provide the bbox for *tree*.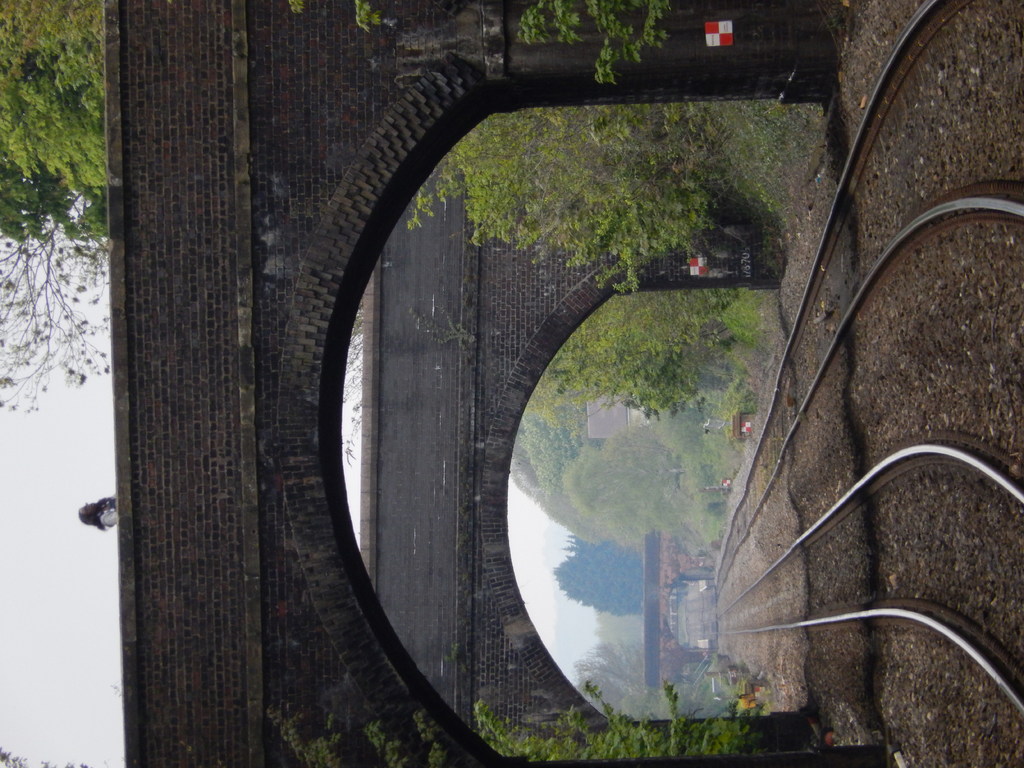
[x1=524, y1=286, x2=737, y2=417].
